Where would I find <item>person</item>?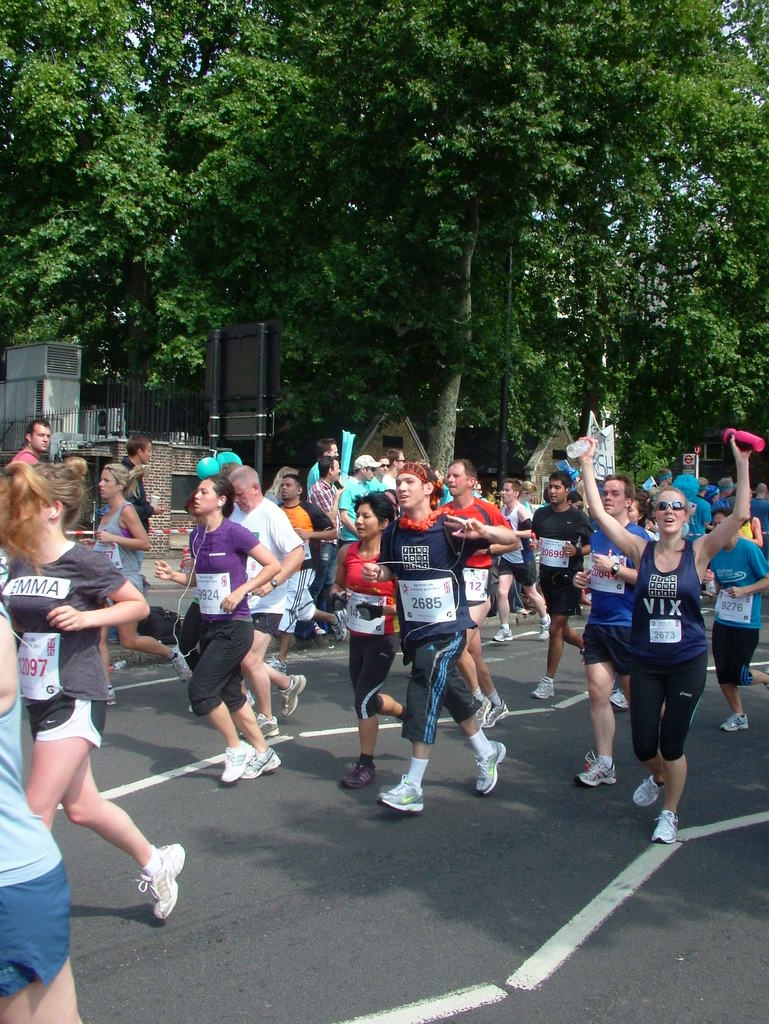
At 577, 433, 756, 846.
